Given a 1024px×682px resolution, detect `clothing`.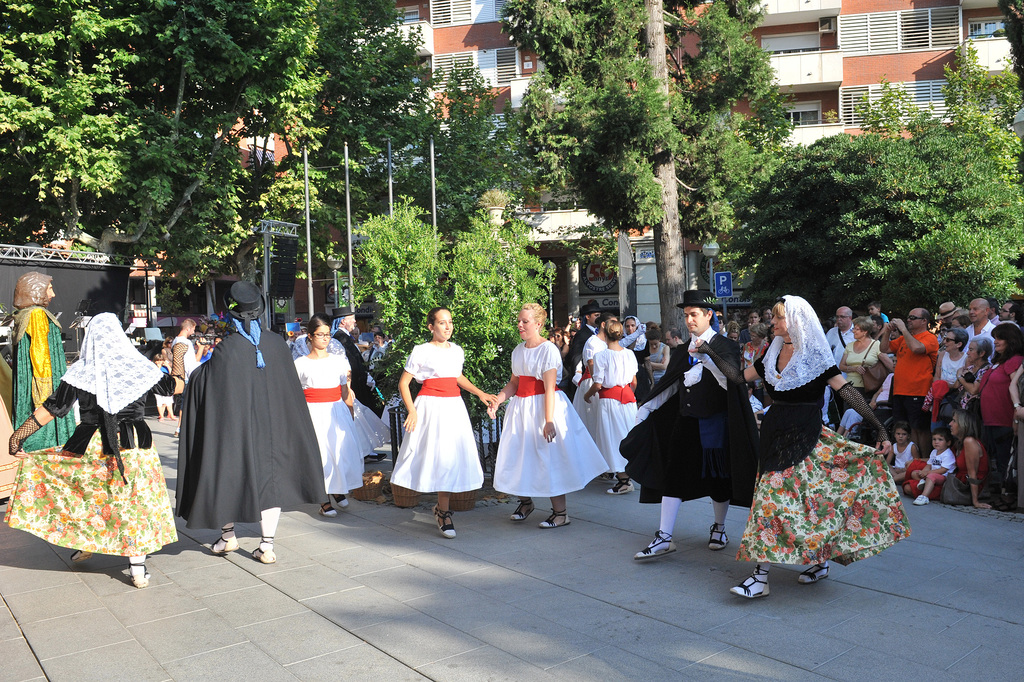
rect(292, 354, 369, 497).
